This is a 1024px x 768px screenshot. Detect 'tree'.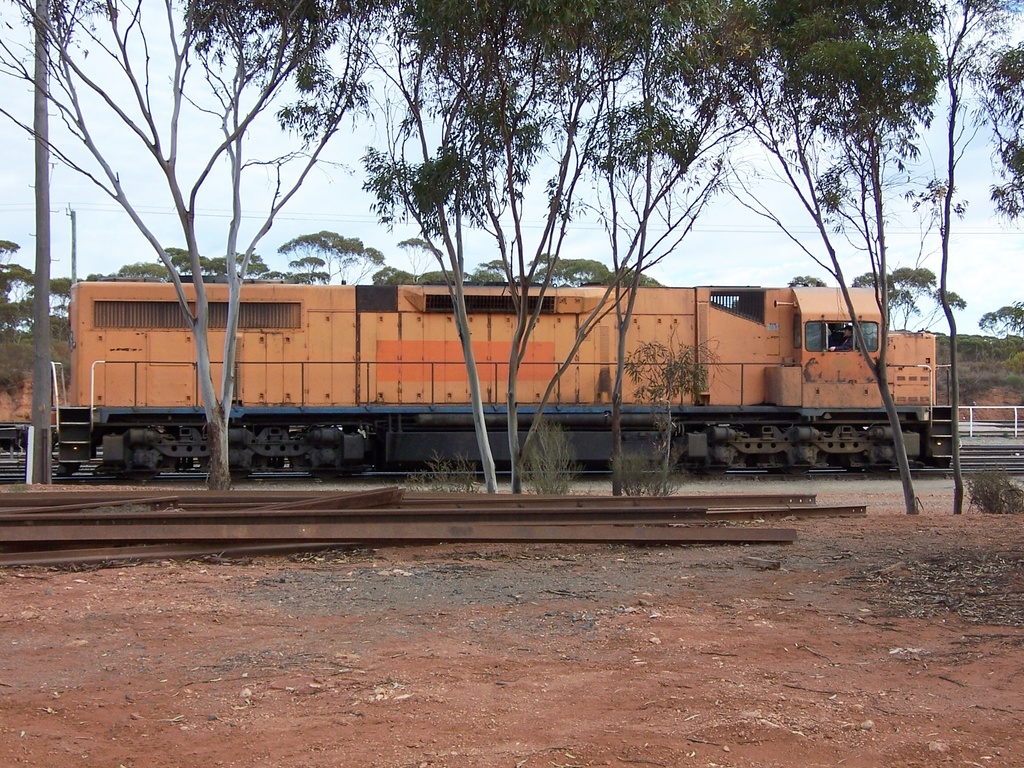
crop(472, 0, 737, 484).
